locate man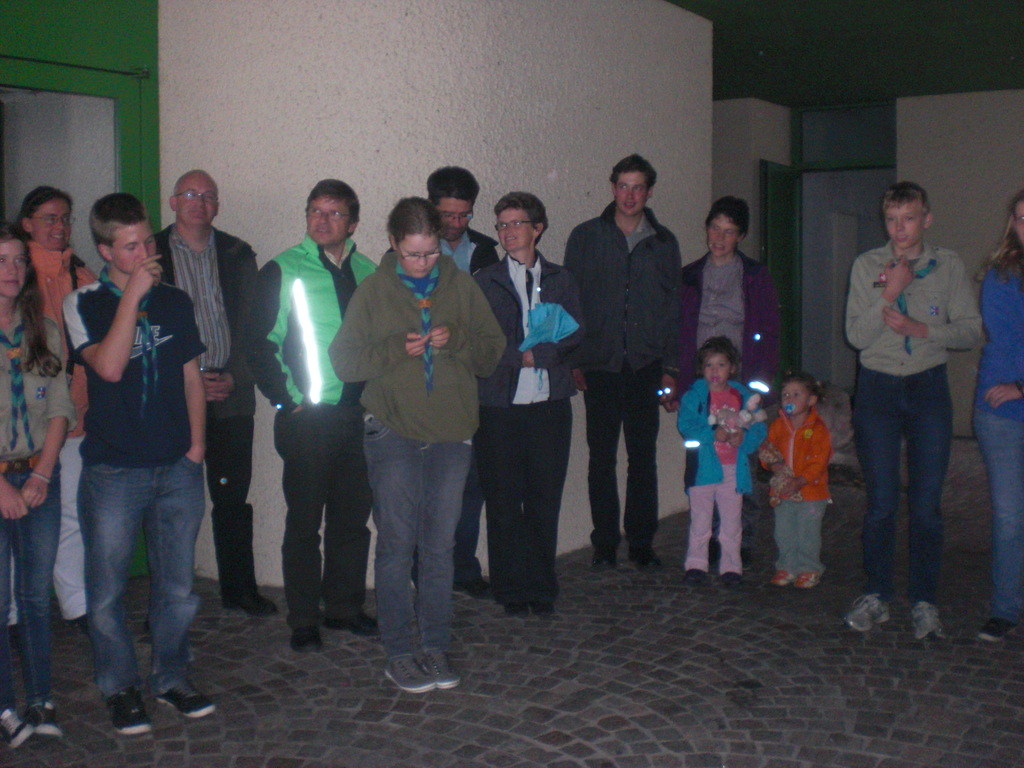
region(838, 179, 991, 637)
